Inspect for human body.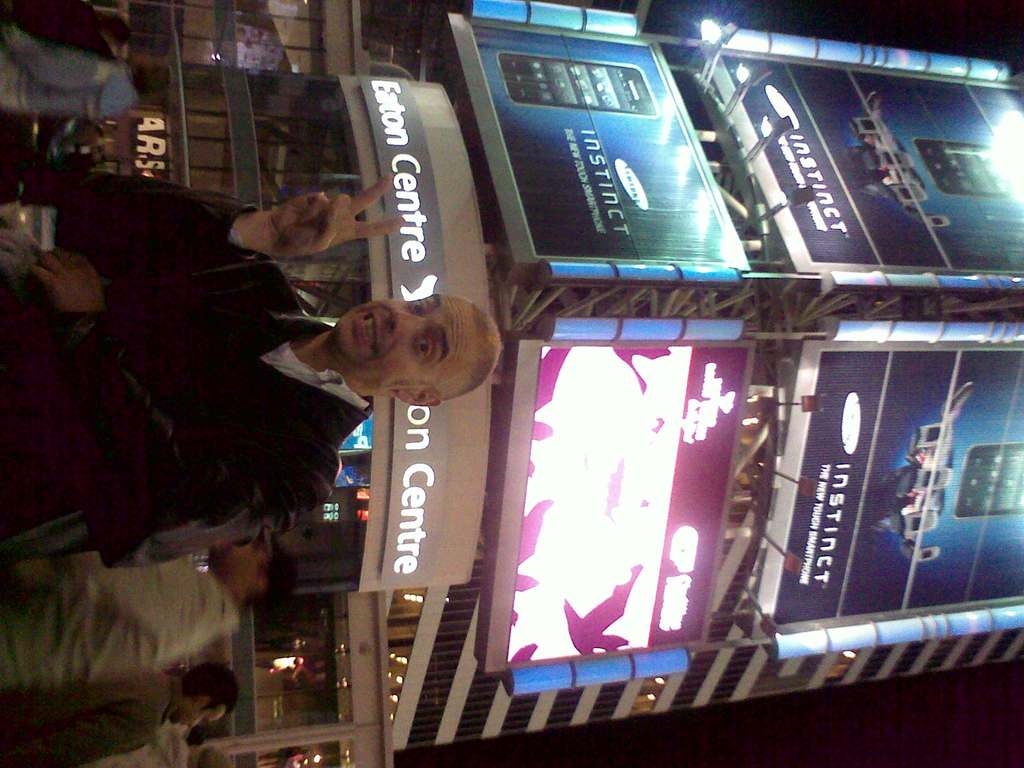
Inspection: {"left": 8, "top": 550, "right": 245, "bottom": 695}.
